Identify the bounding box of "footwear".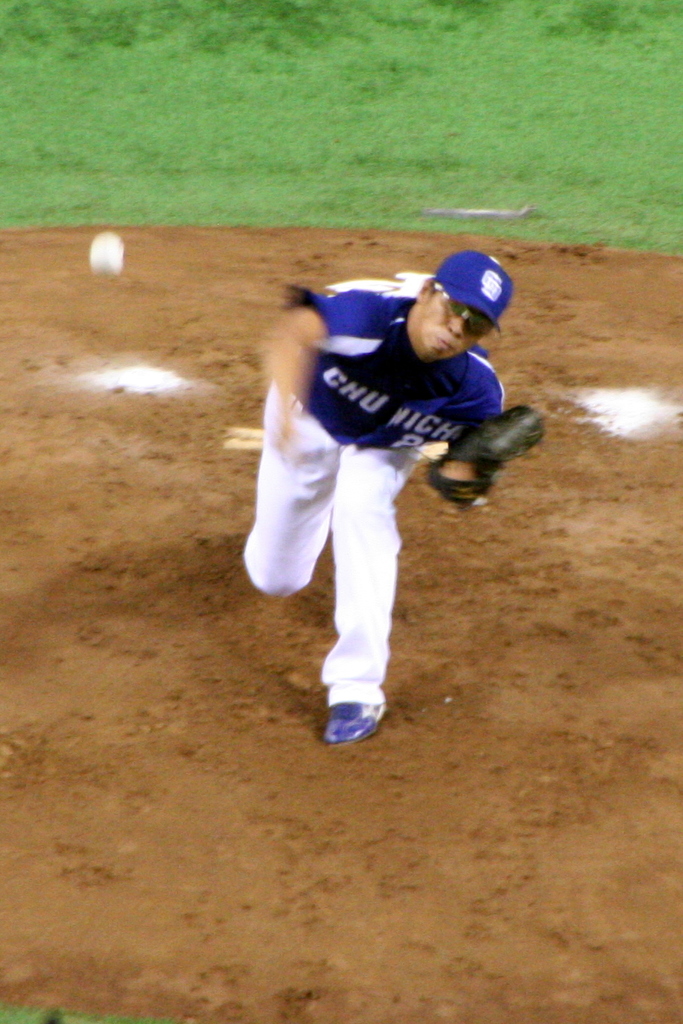
rect(320, 668, 395, 755).
